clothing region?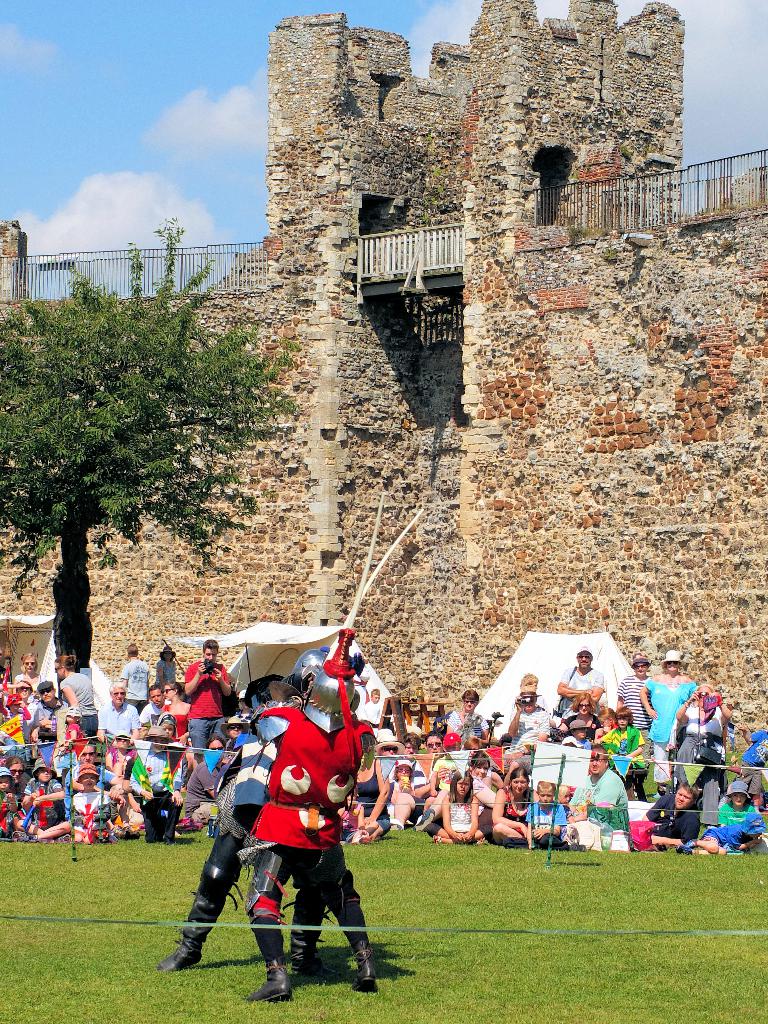
box=[119, 655, 149, 693]
